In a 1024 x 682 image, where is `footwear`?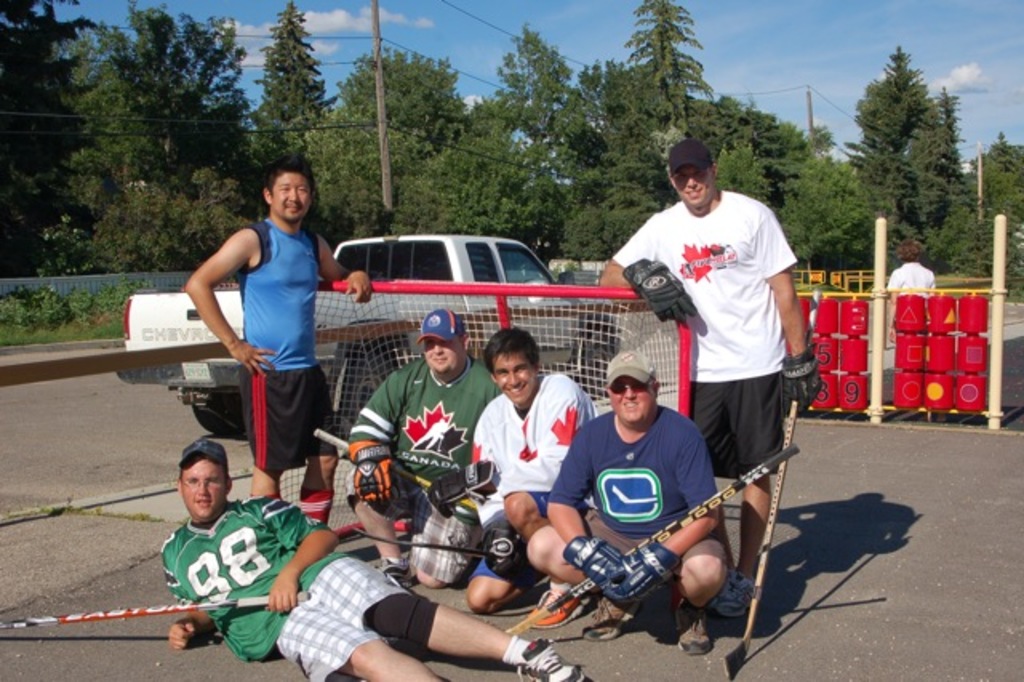
{"left": 584, "top": 596, "right": 645, "bottom": 639}.
